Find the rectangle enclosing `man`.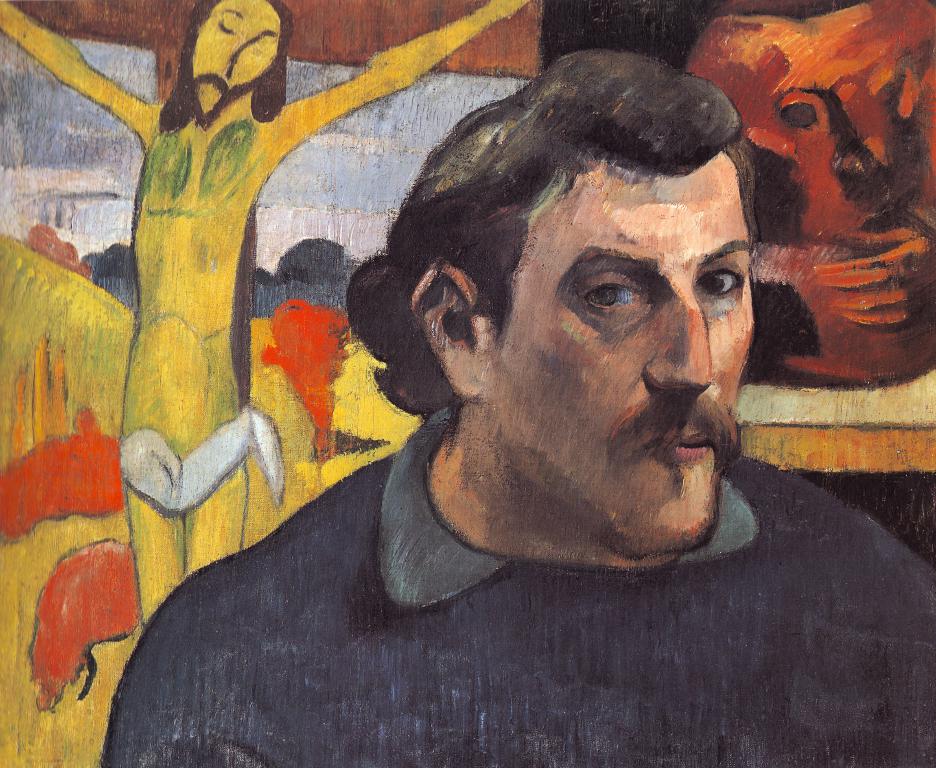
x1=125, y1=39, x2=832, y2=712.
